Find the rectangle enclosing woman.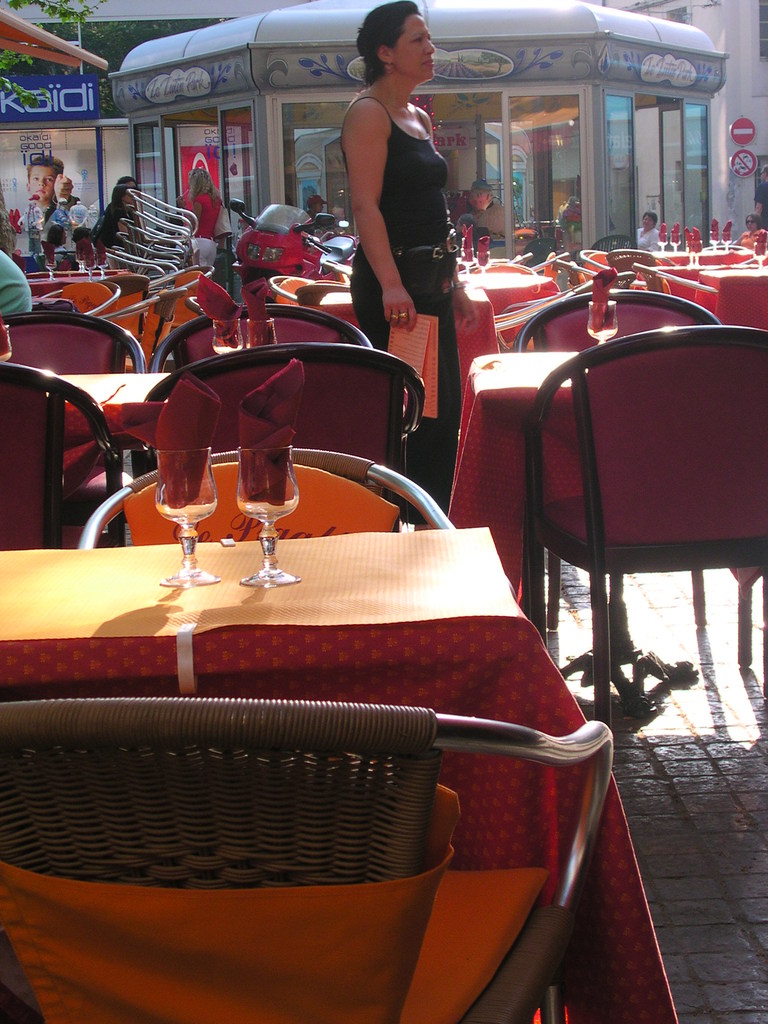
l=328, t=44, r=476, b=309.
